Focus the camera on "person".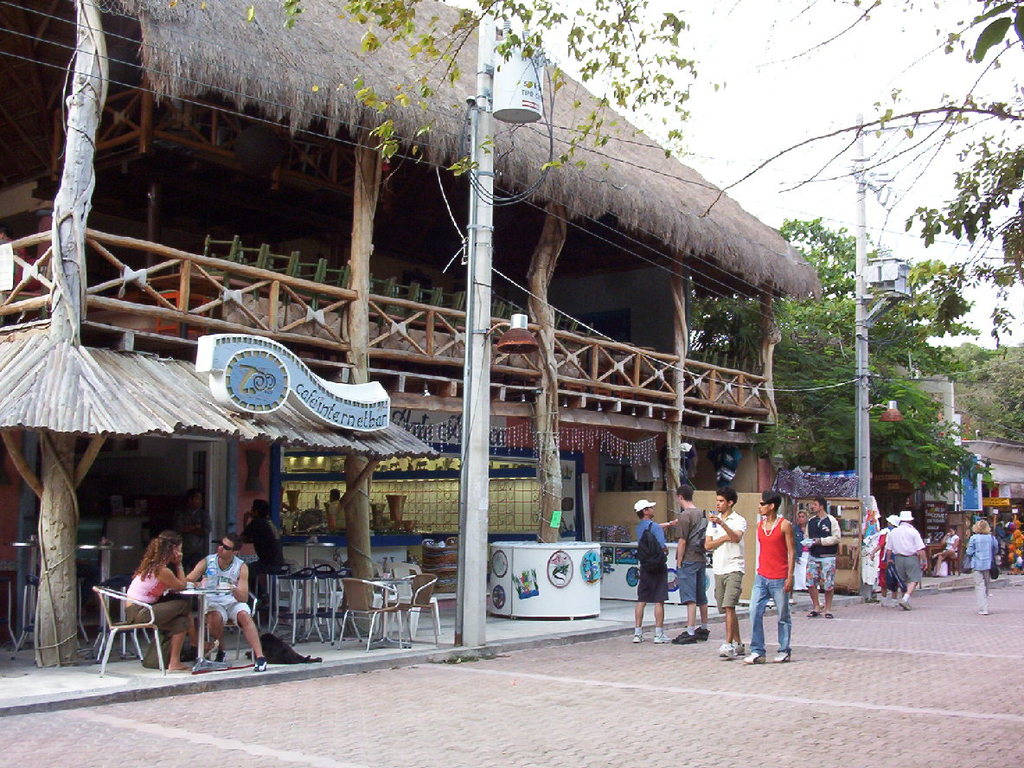
Focus region: Rect(885, 511, 931, 607).
